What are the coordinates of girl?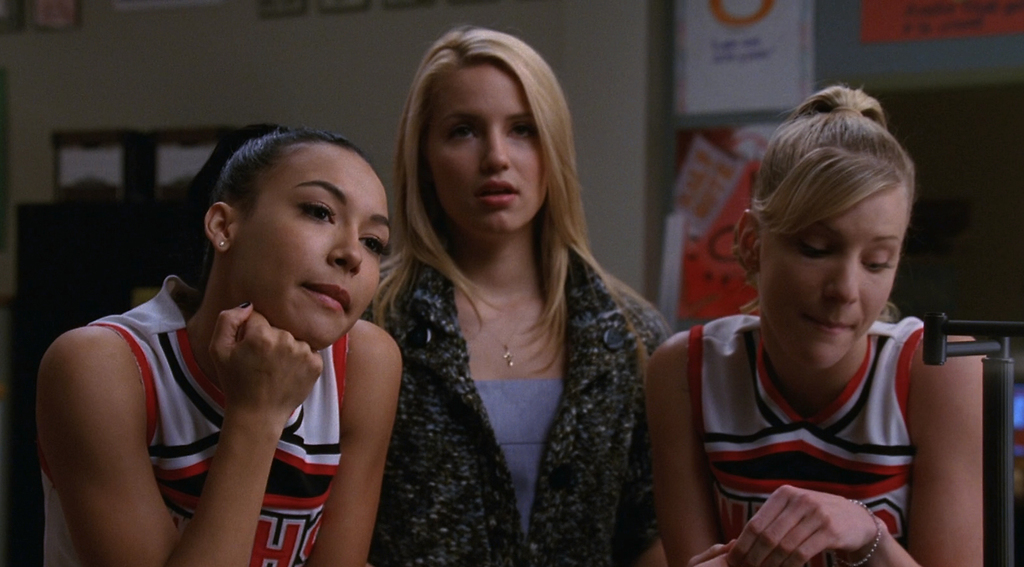
detection(355, 20, 676, 564).
